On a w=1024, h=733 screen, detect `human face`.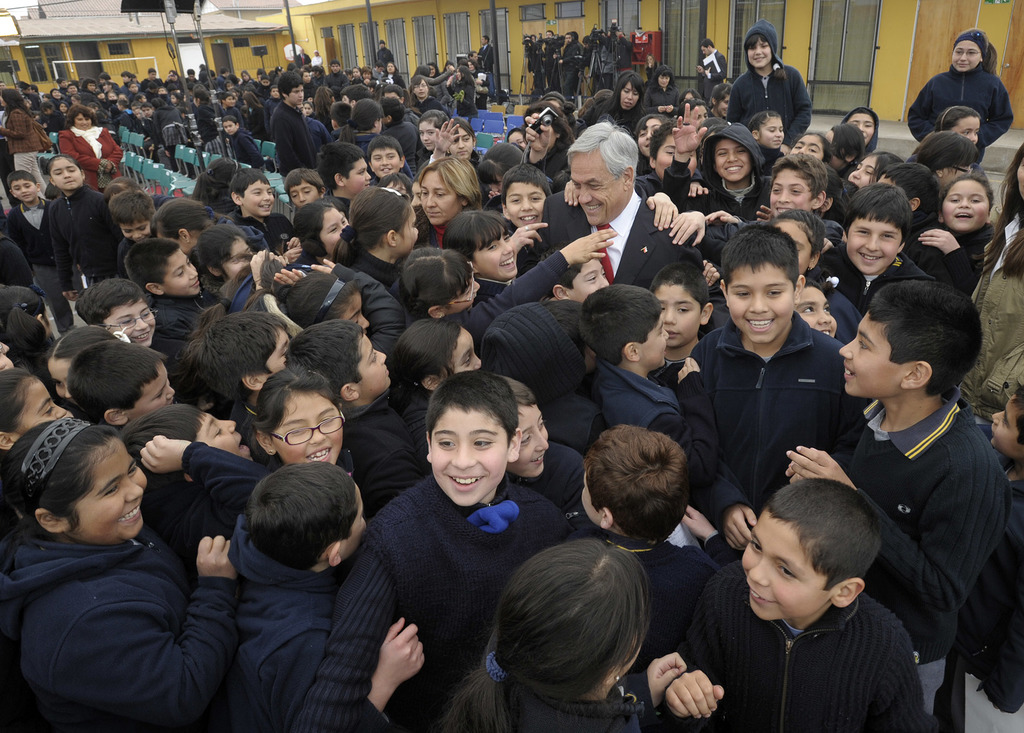
crop(711, 138, 749, 178).
